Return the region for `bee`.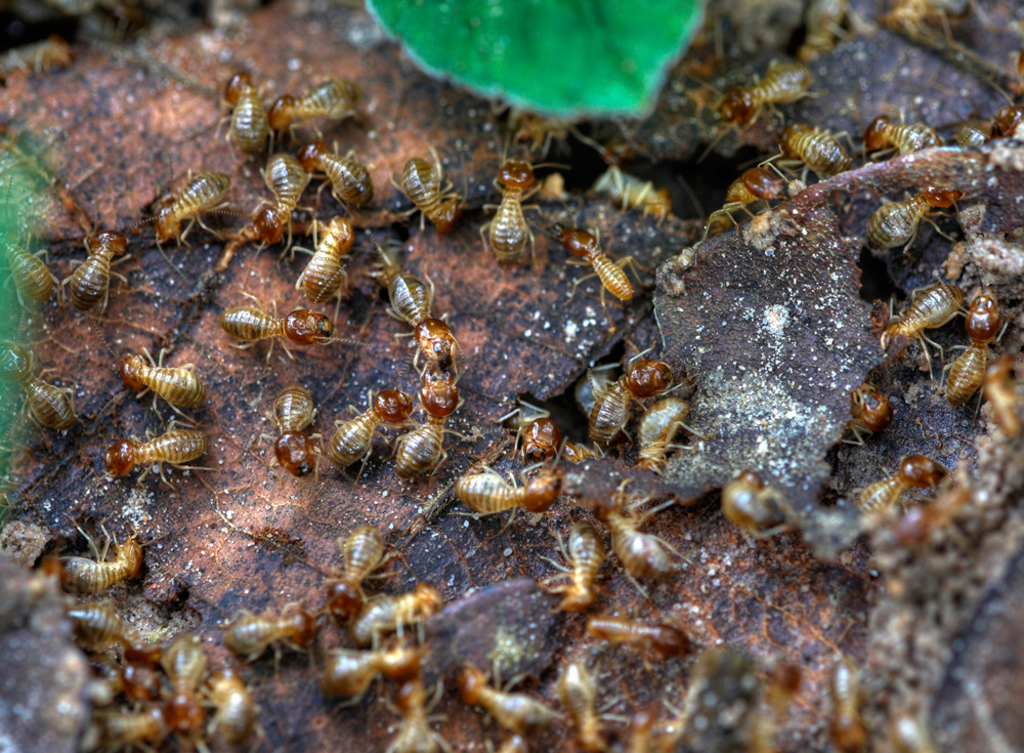
crop(719, 467, 792, 546).
